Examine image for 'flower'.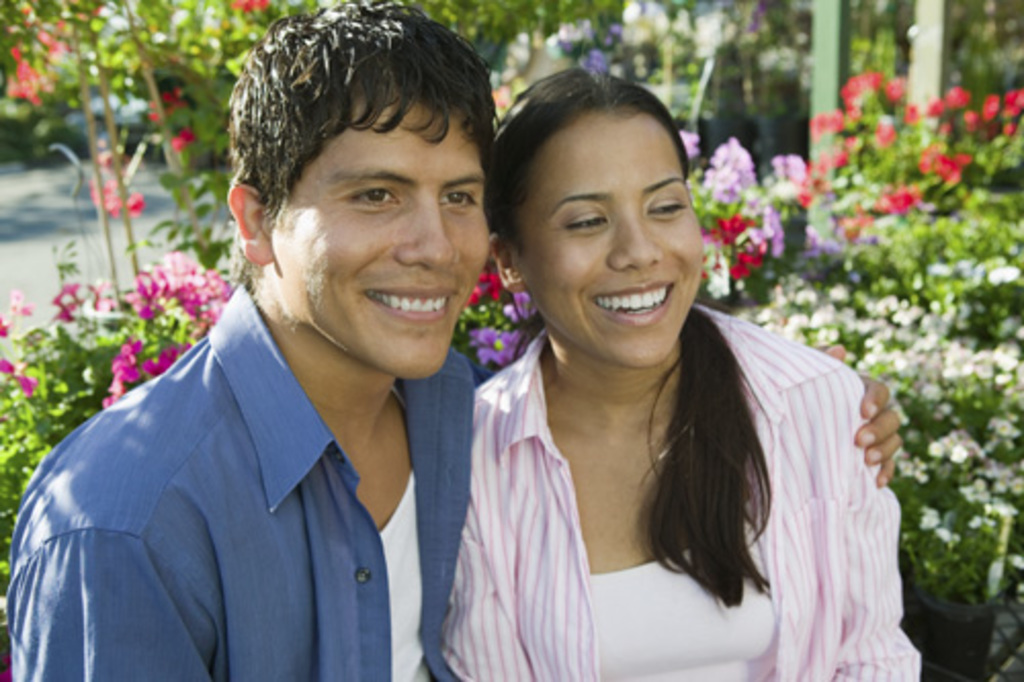
Examination result: Rect(674, 123, 700, 158).
